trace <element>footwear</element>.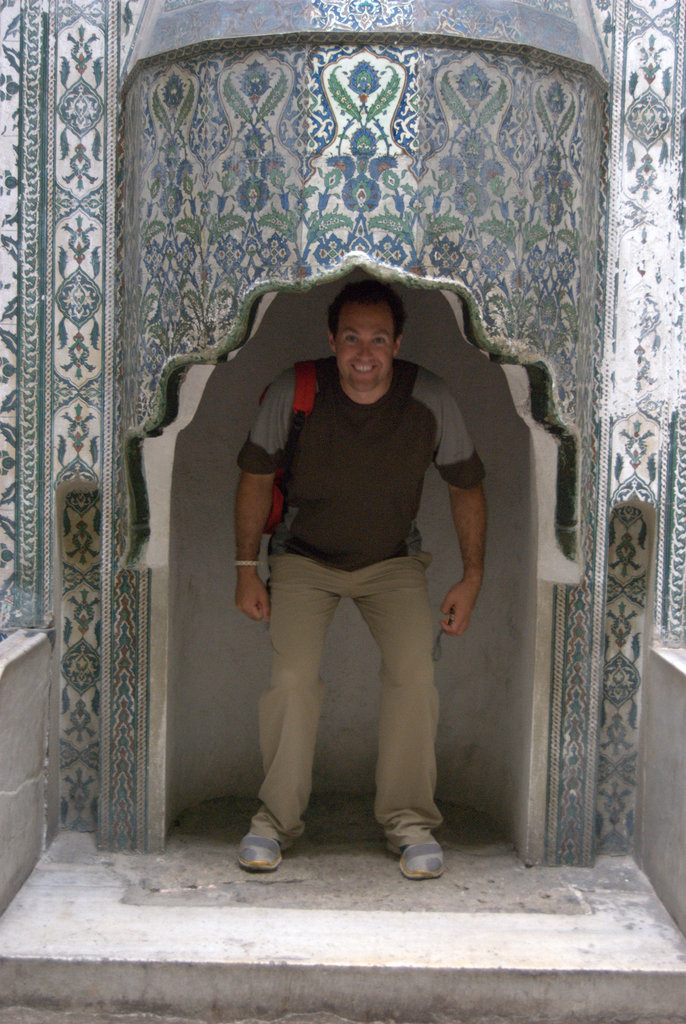
Traced to x1=395 y1=842 x2=445 y2=876.
